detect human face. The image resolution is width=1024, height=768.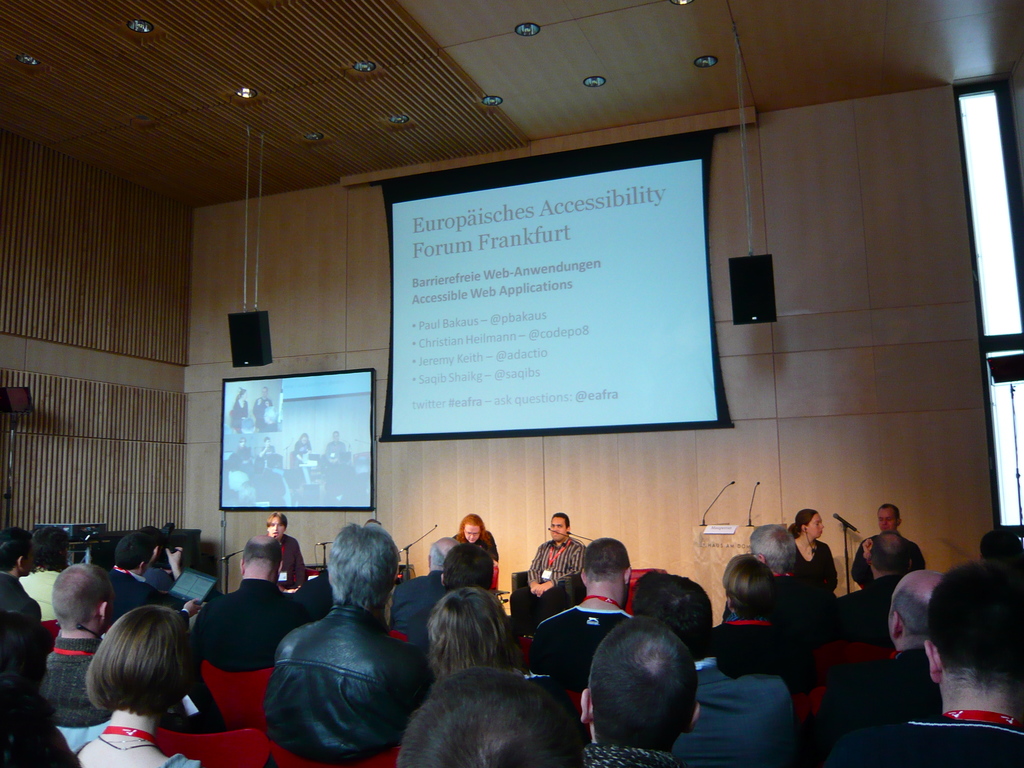
268 517 285 537.
